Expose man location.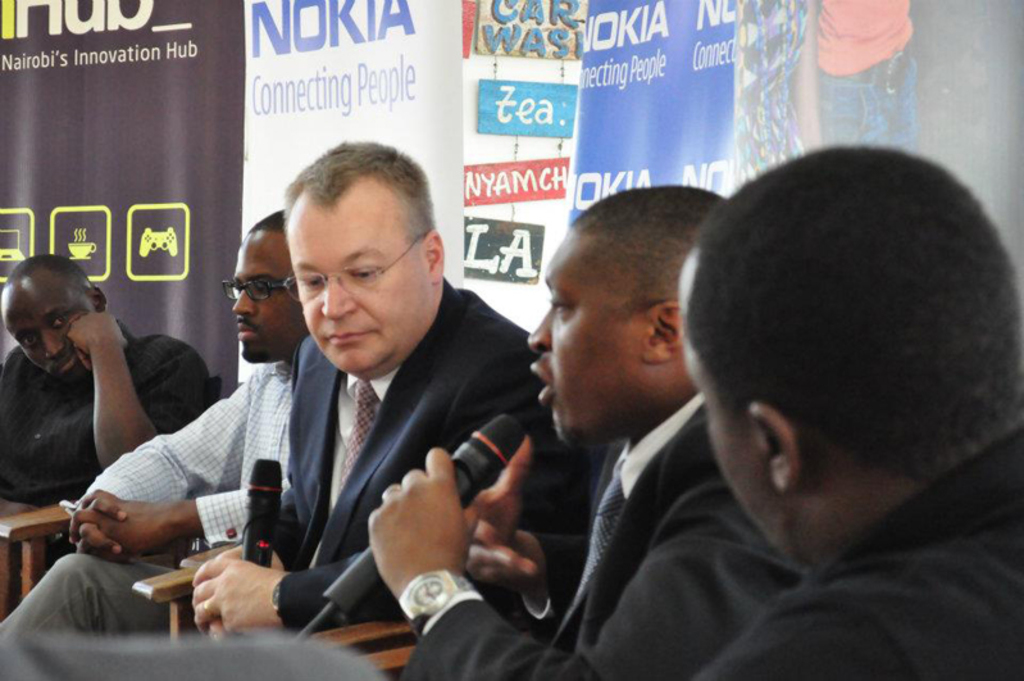
Exposed at 195/136/616/680.
